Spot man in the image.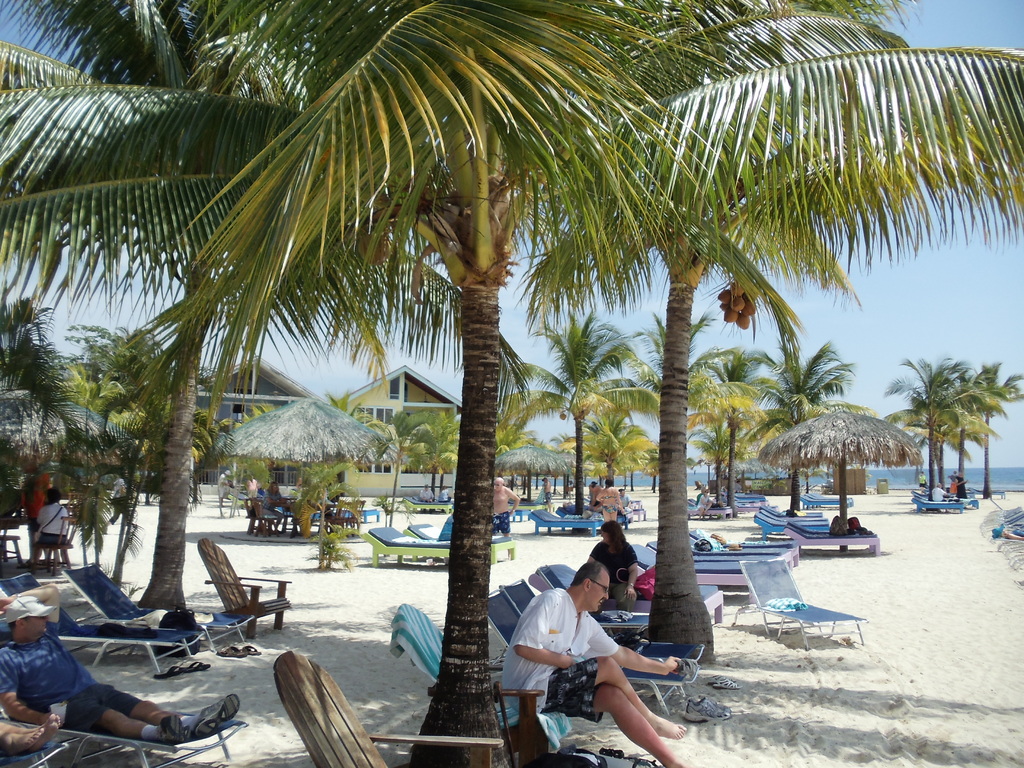
man found at locate(932, 483, 947, 502).
